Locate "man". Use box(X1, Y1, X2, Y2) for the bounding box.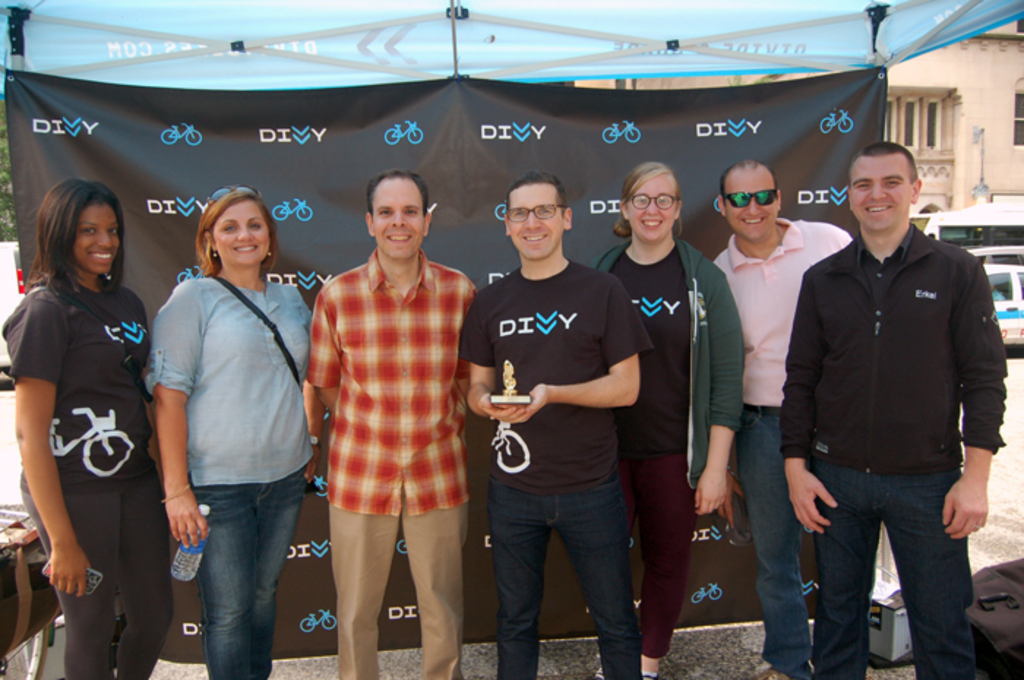
box(709, 161, 854, 679).
